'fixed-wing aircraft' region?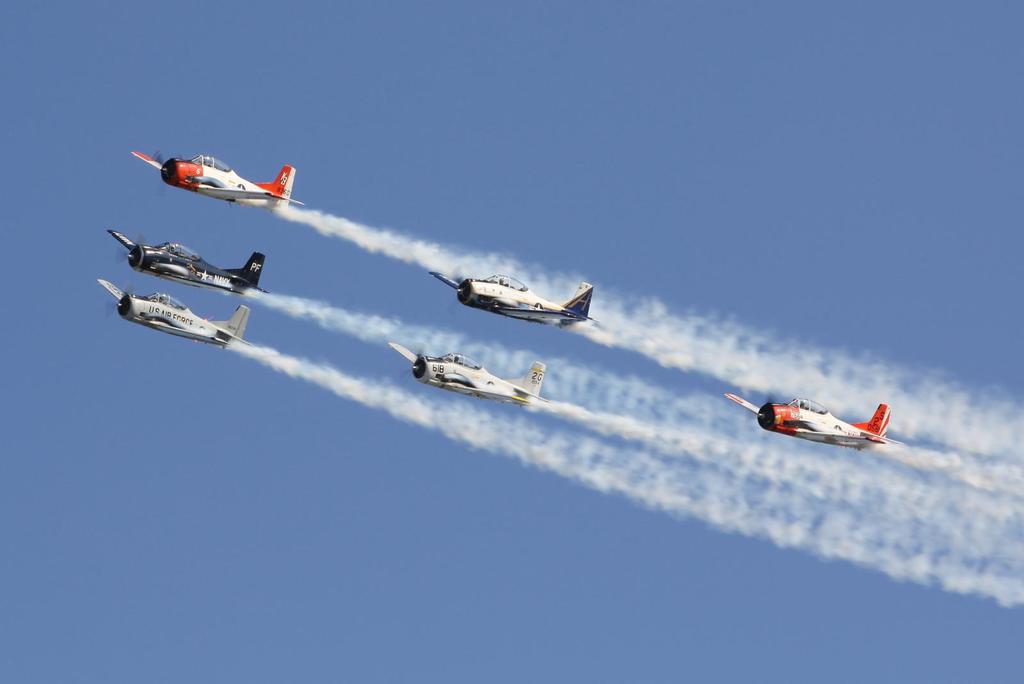
(128,151,301,207)
